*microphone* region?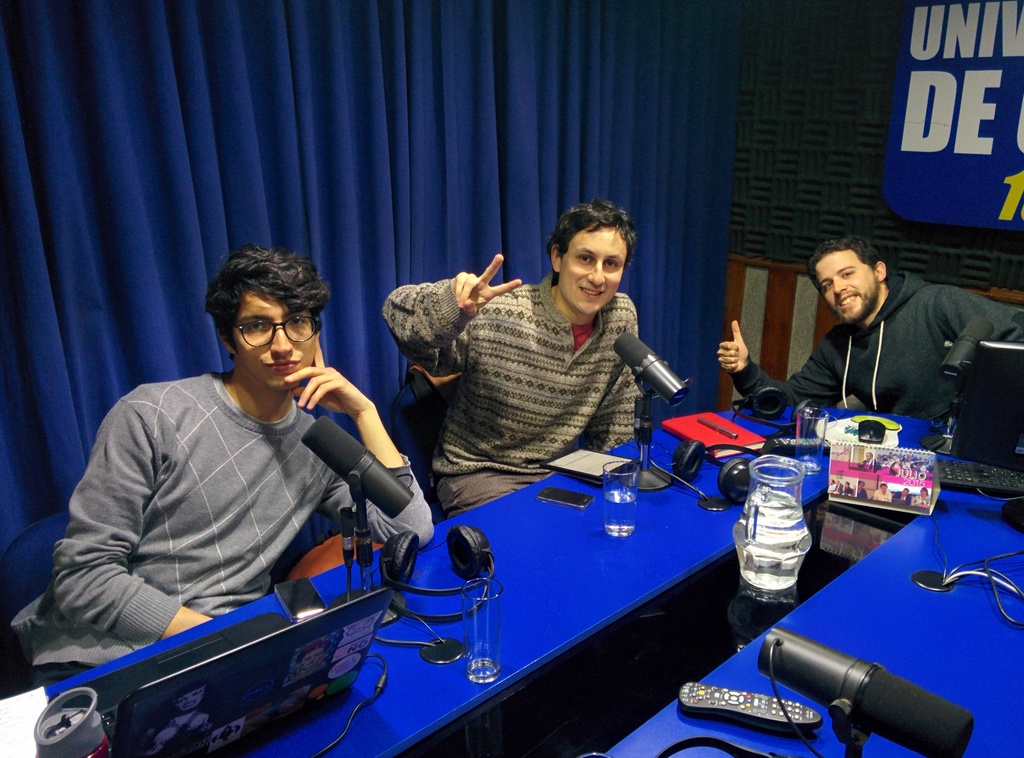
[300,411,413,517]
